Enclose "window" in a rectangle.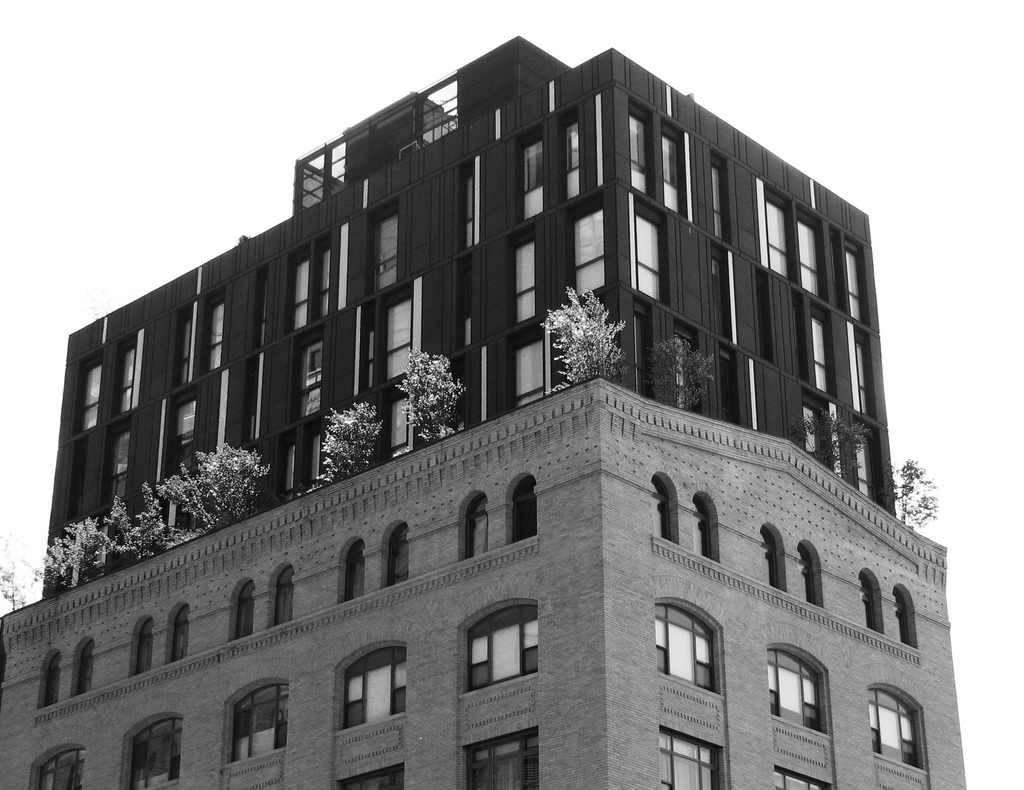
bbox(131, 611, 155, 672).
